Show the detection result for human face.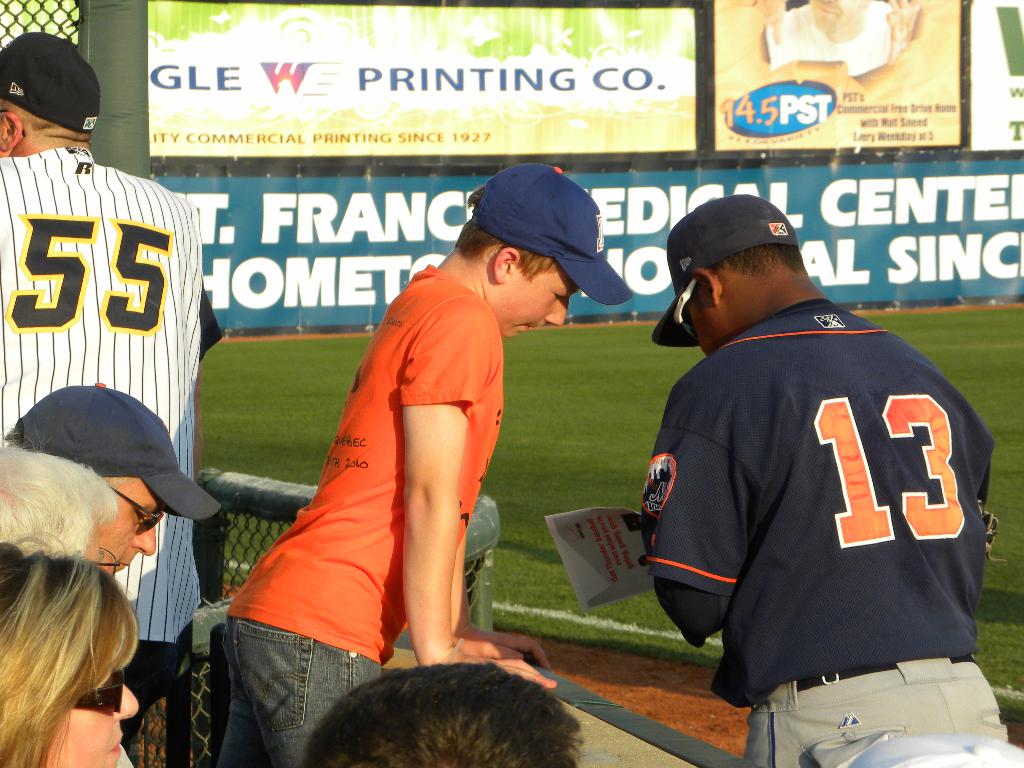
rect(98, 477, 164, 576).
